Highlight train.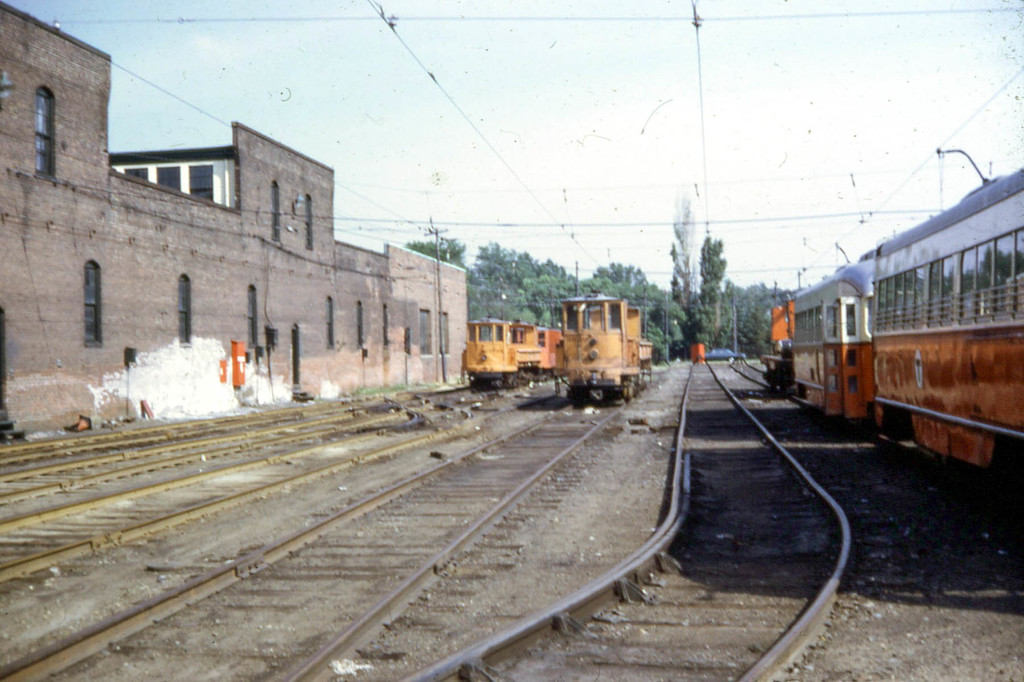
Highlighted region: rect(761, 144, 1023, 509).
